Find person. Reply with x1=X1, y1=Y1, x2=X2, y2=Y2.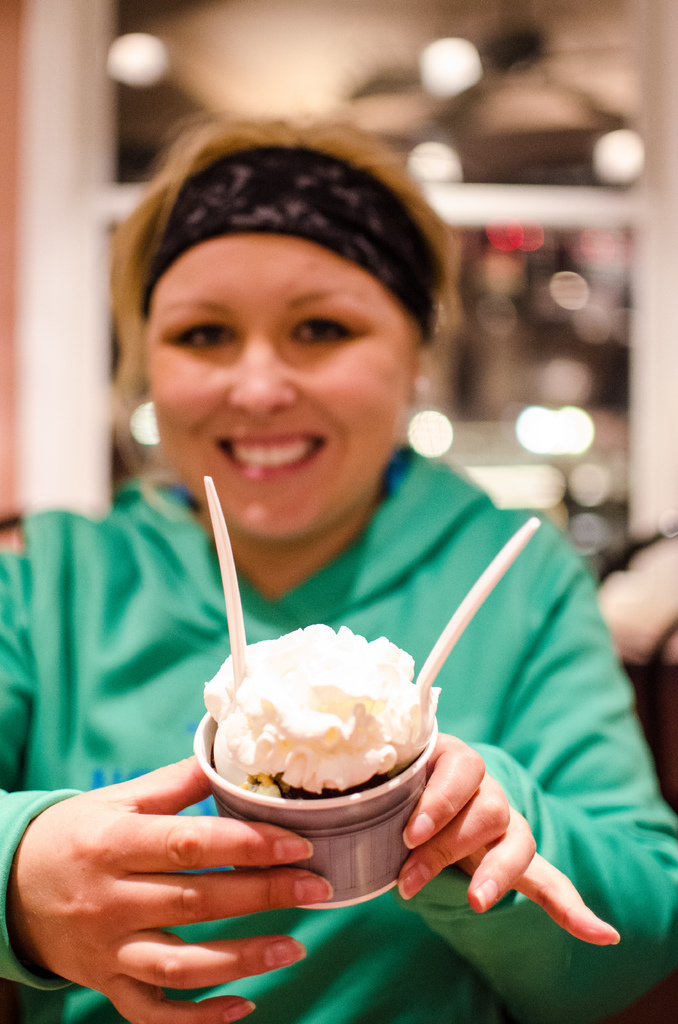
x1=0, y1=111, x2=677, y2=1023.
